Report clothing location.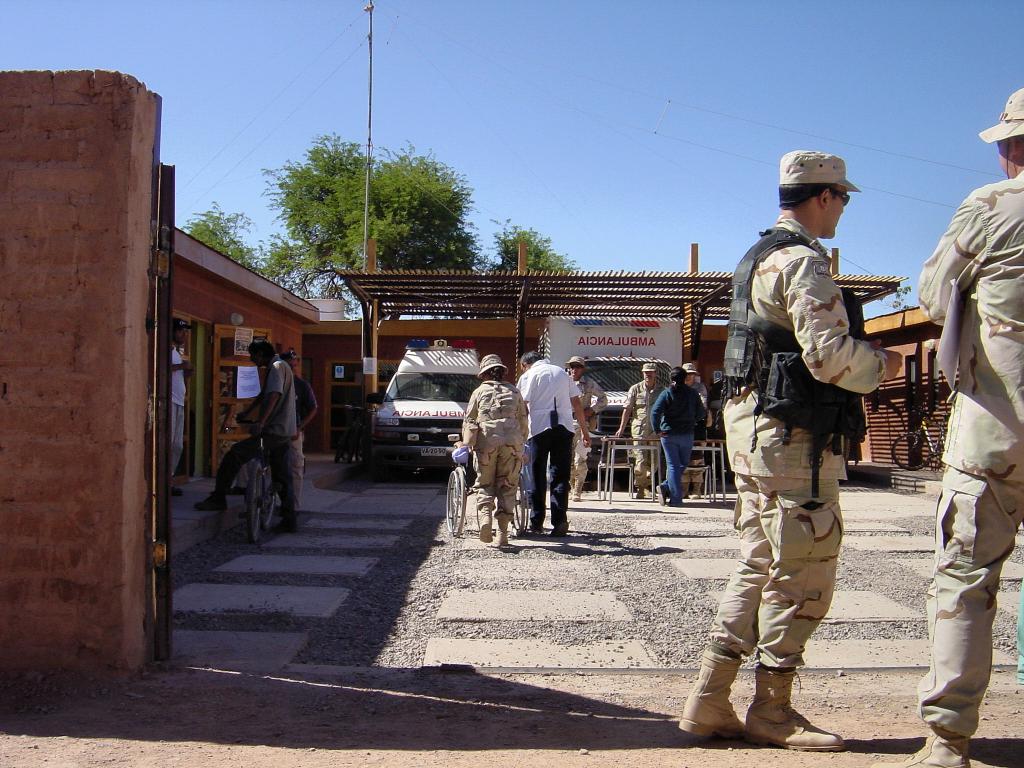
Report: {"left": 234, "top": 431, "right": 303, "bottom": 507}.
